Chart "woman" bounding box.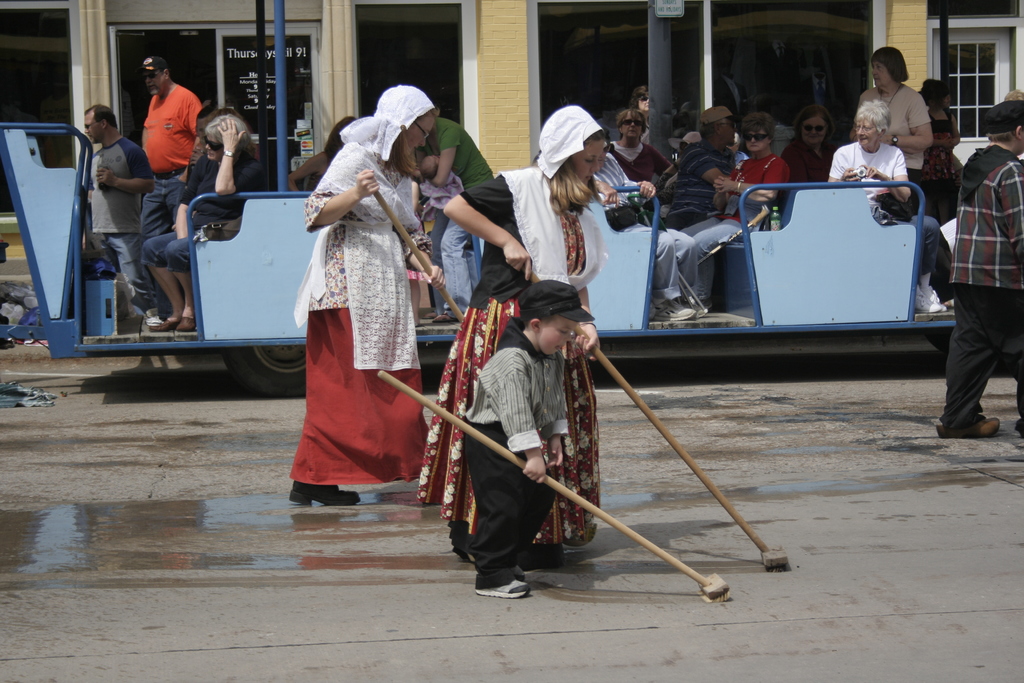
Charted: {"left": 286, "top": 51, "right": 440, "bottom": 529}.
